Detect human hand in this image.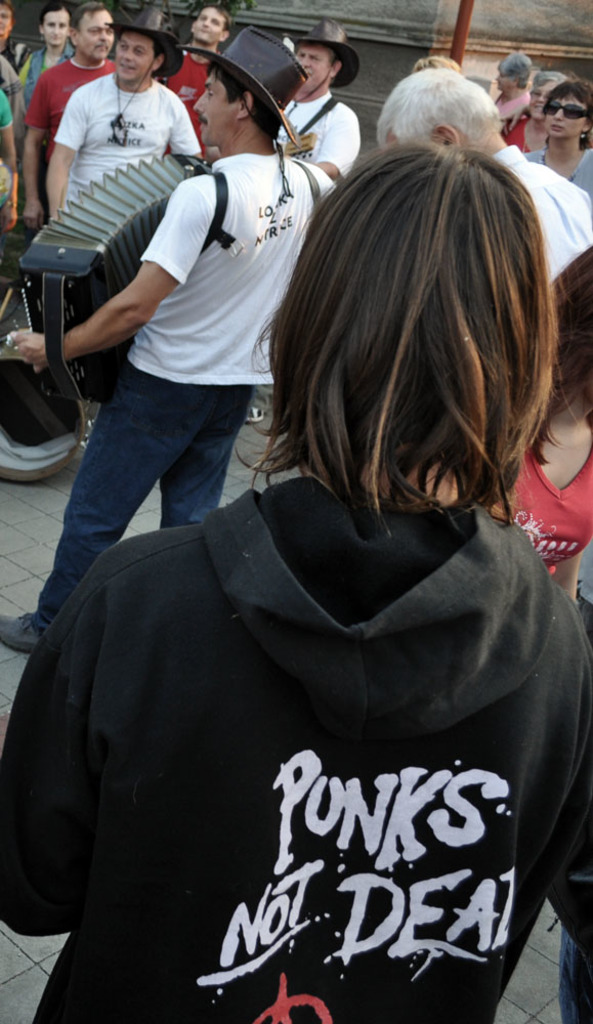
Detection: Rect(11, 329, 42, 364).
